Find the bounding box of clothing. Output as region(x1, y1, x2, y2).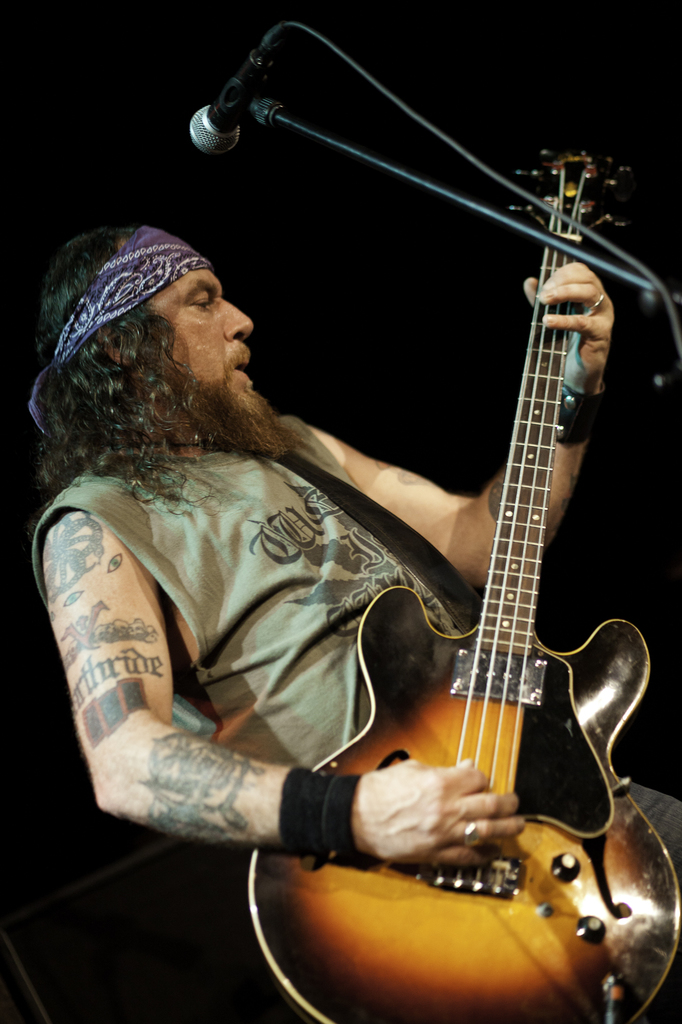
region(26, 422, 681, 1023).
